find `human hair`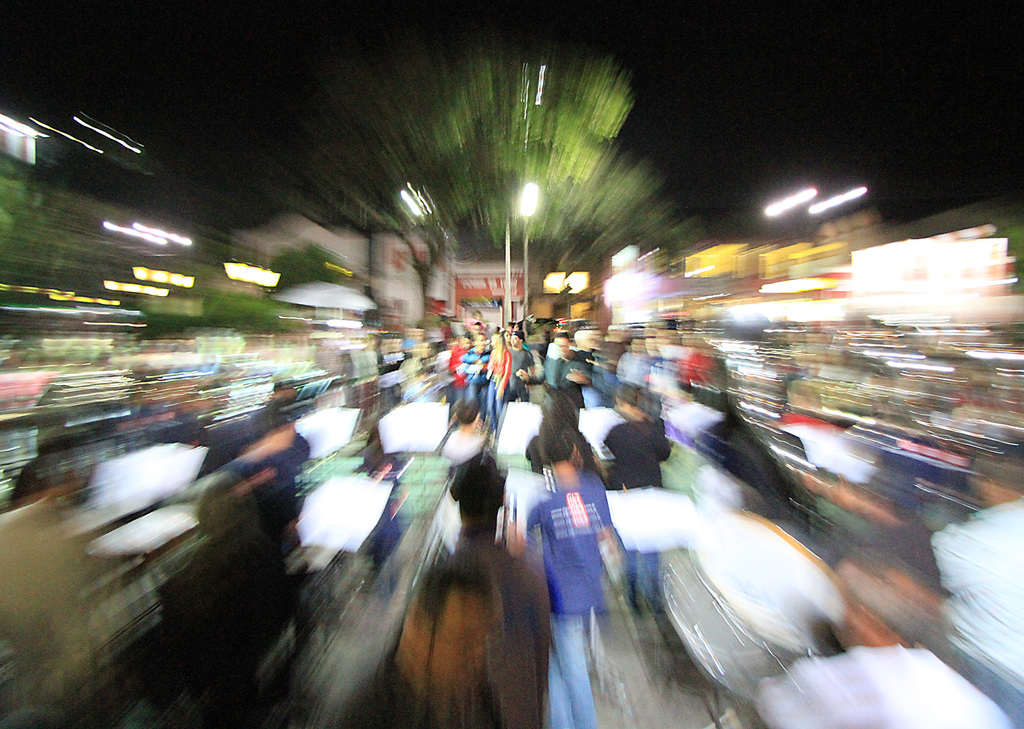
[447, 456, 505, 516]
